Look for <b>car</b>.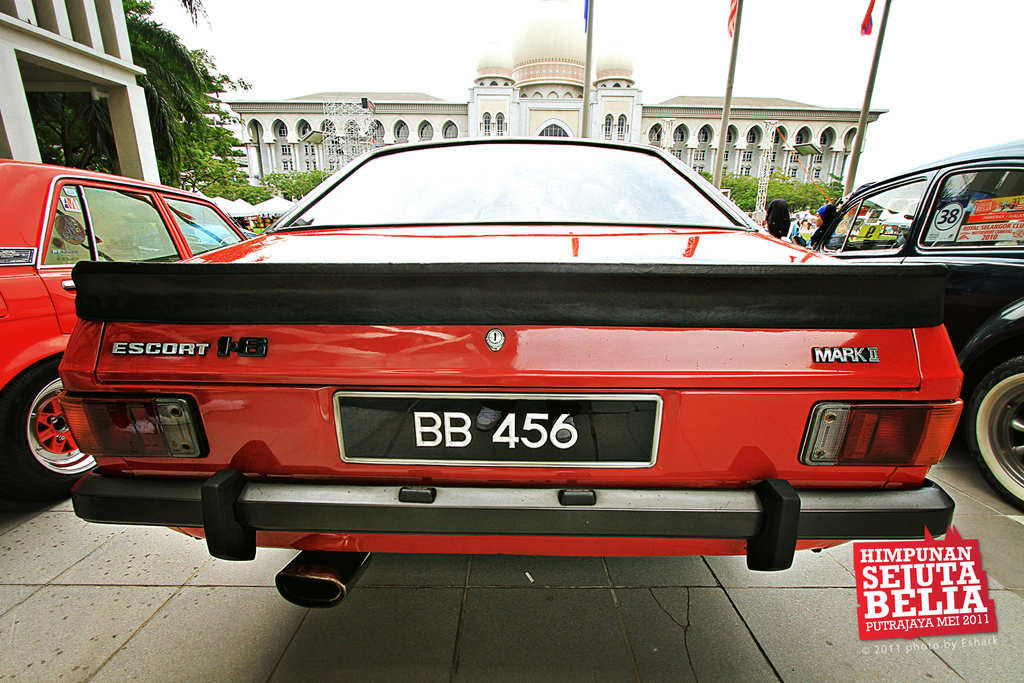
Found: 0/155/242/499.
